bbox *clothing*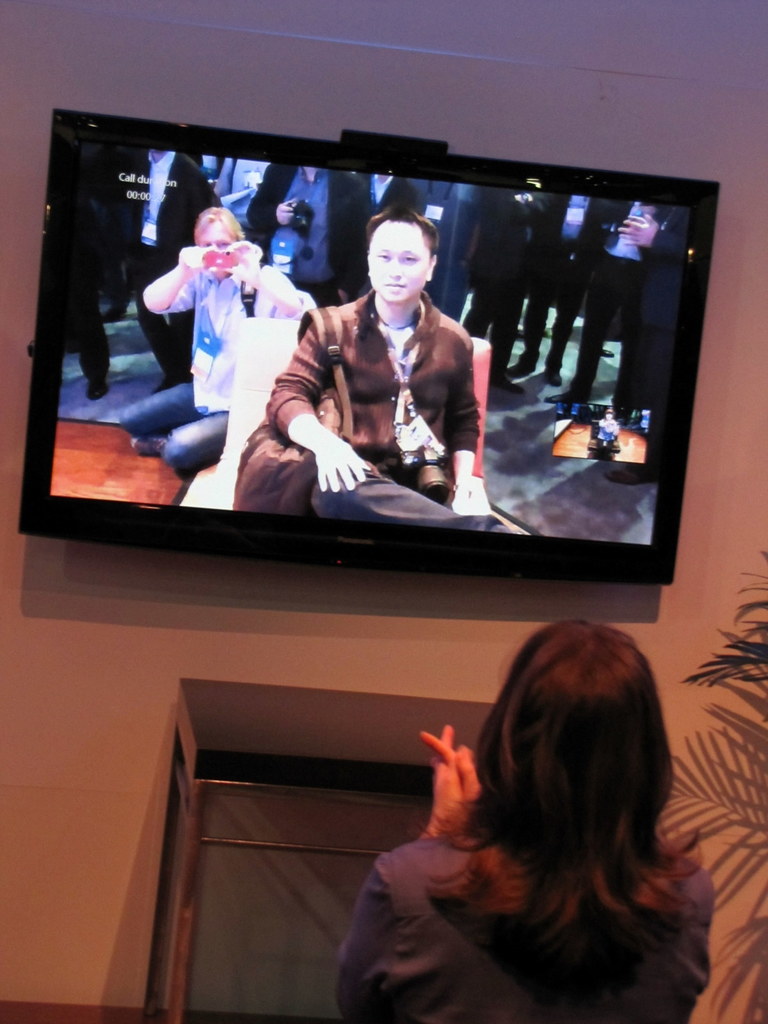
x1=331 y1=833 x2=716 y2=1023
